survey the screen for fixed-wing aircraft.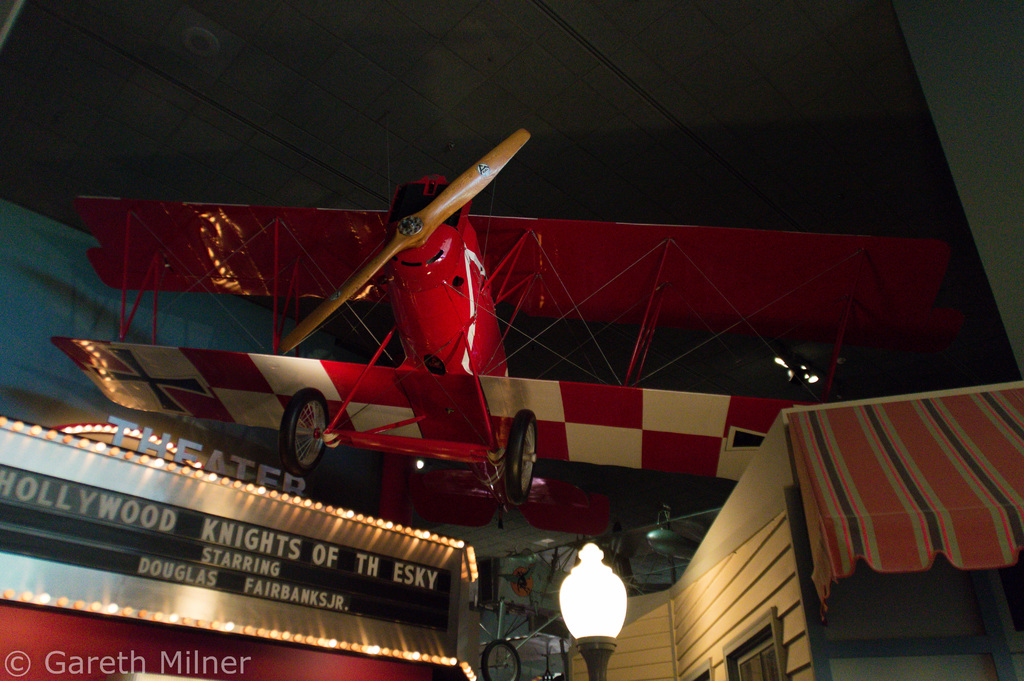
Survey found: select_region(42, 120, 948, 513).
